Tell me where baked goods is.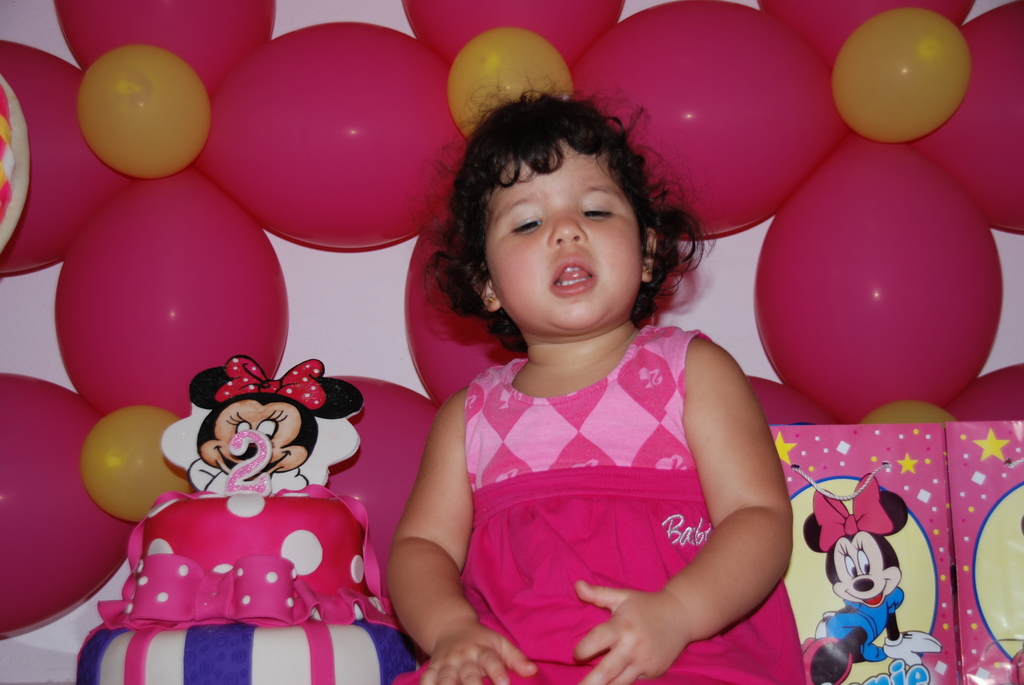
baked goods is at (72,487,426,684).
